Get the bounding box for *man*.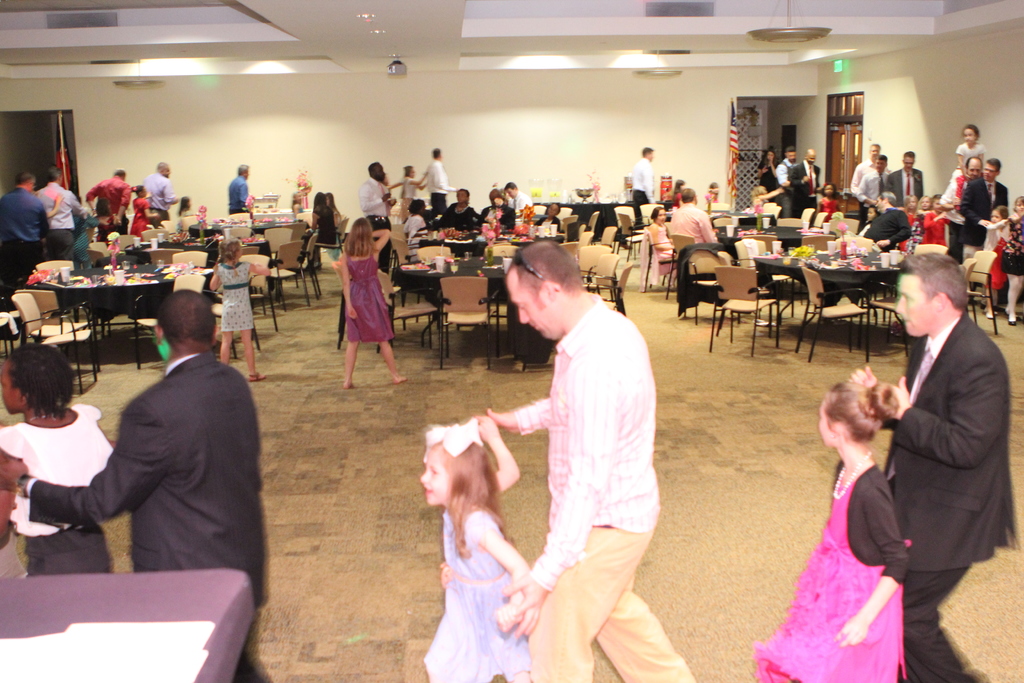
region(630, 143, 660, 223).
